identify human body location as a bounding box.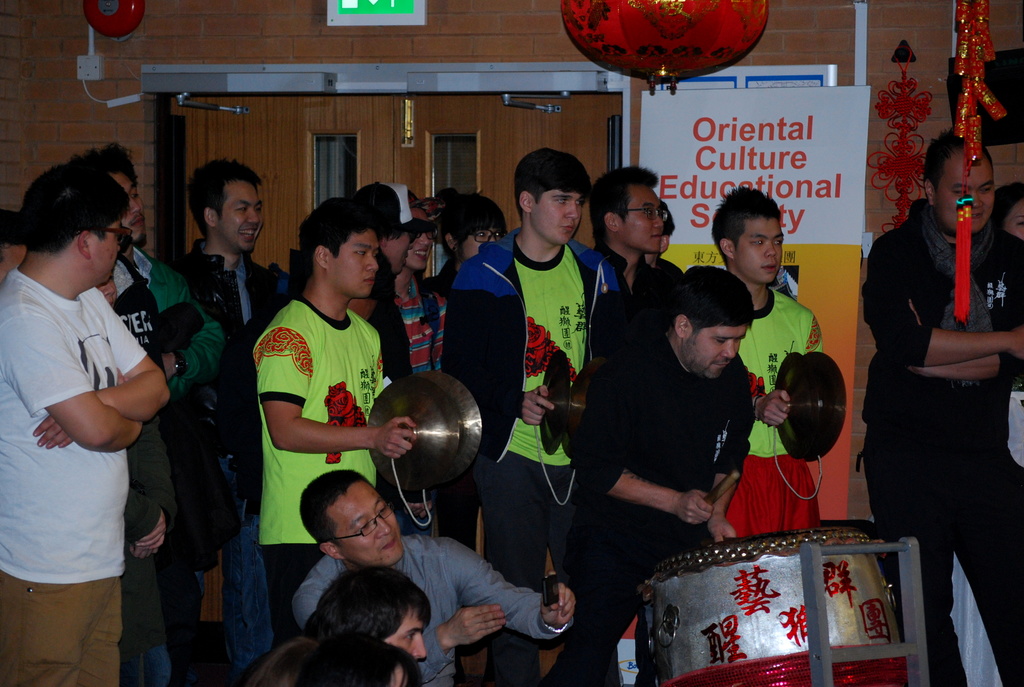
locate(0, 130, 182, 686).
